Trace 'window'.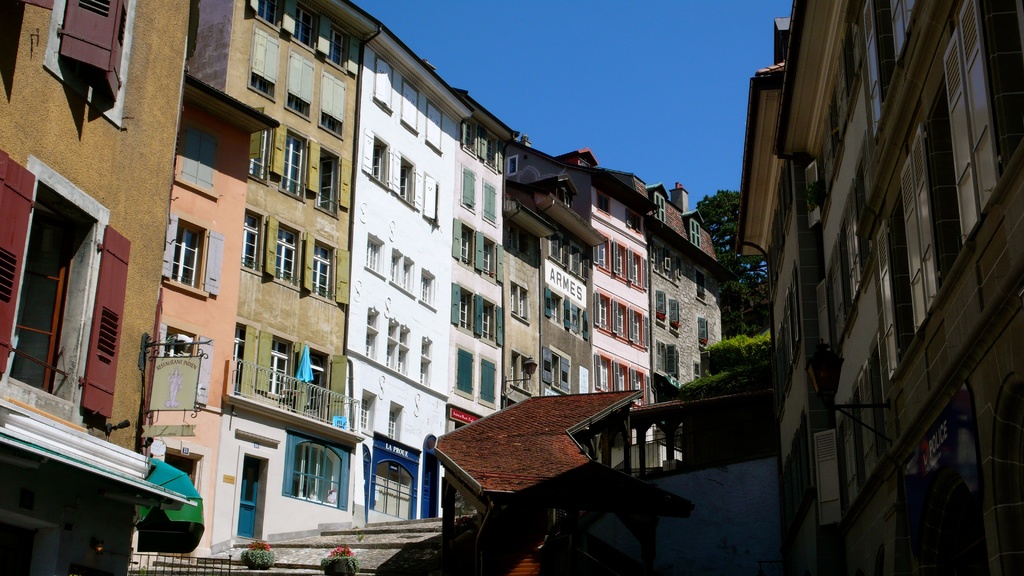
Traced to <box>937,0,1004,243</box>.
